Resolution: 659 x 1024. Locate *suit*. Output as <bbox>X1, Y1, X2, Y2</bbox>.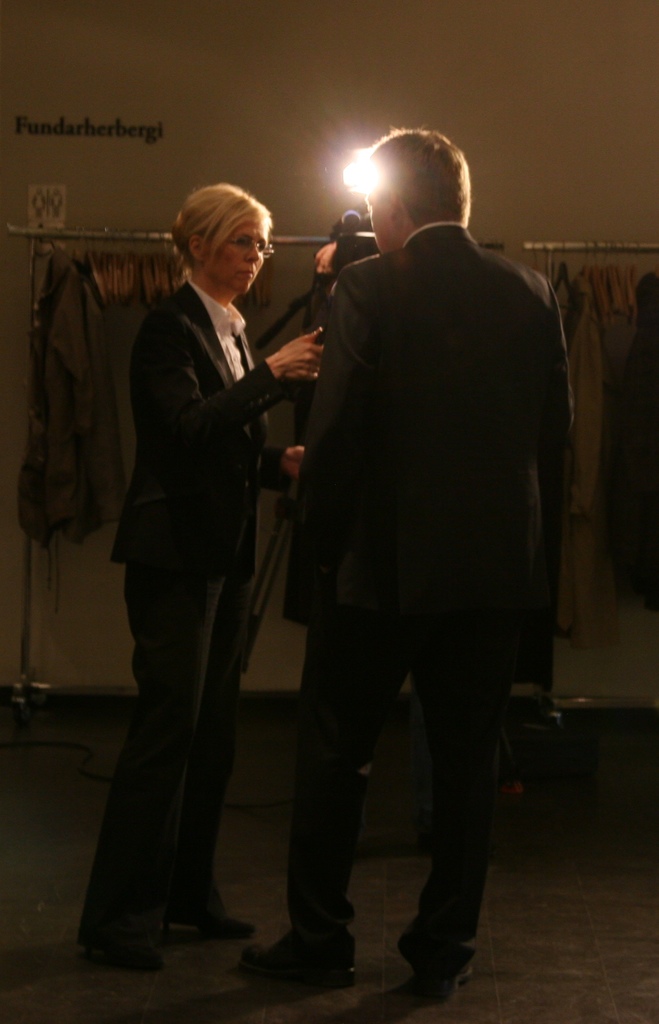
<bbox>285, 218, 581, 936</bbox>.
